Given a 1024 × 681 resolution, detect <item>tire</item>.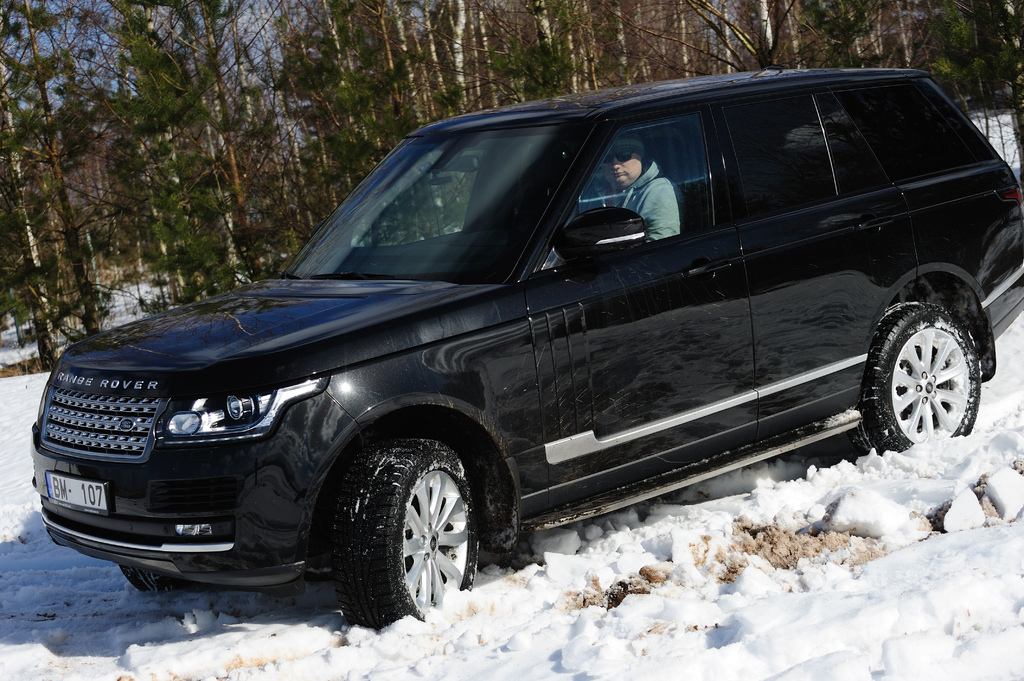
330/444/481/630.
